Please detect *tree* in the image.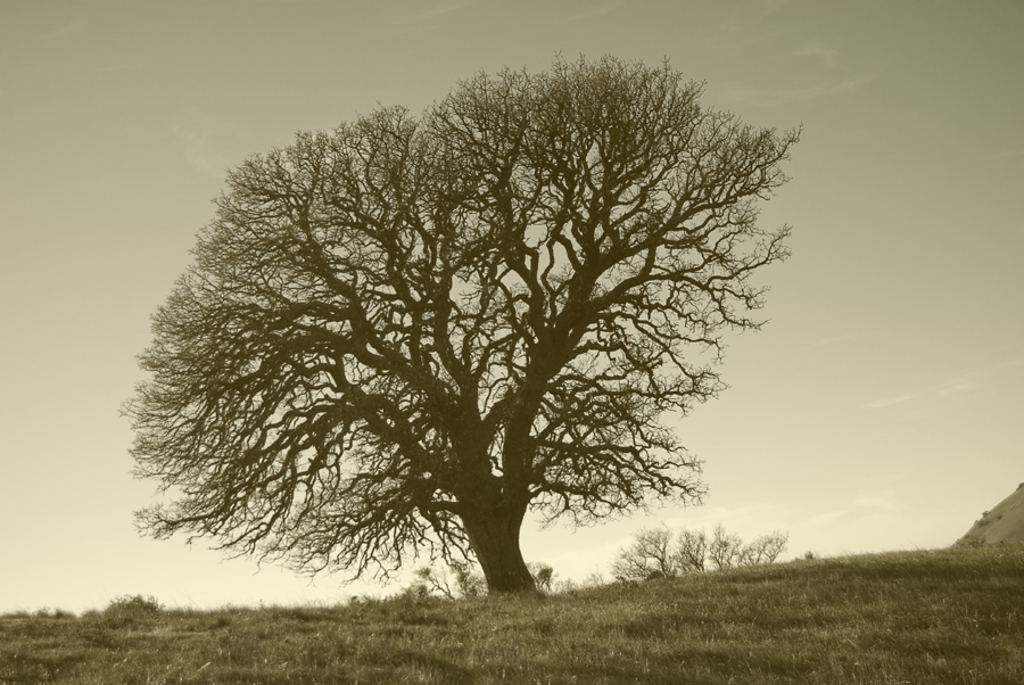
l=720, t=523, r=790, b=561.
